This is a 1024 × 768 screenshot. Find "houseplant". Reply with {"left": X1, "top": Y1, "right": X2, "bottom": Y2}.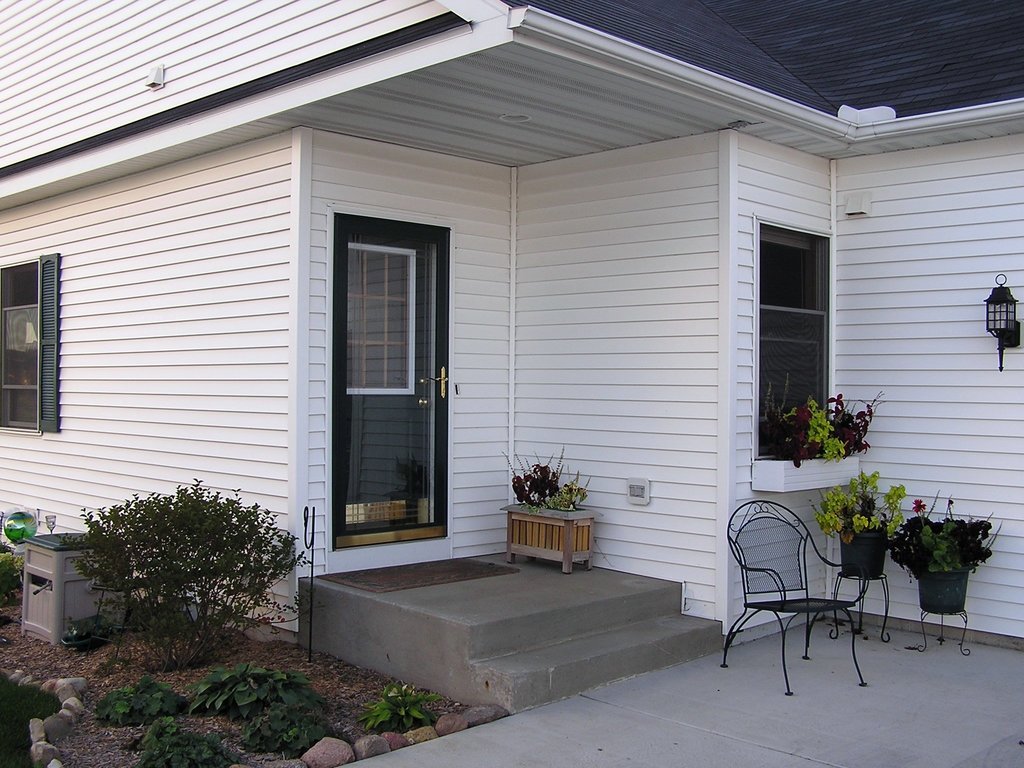
{"left": 760, "top": 385, "right": 895, "bottom": 467}.
